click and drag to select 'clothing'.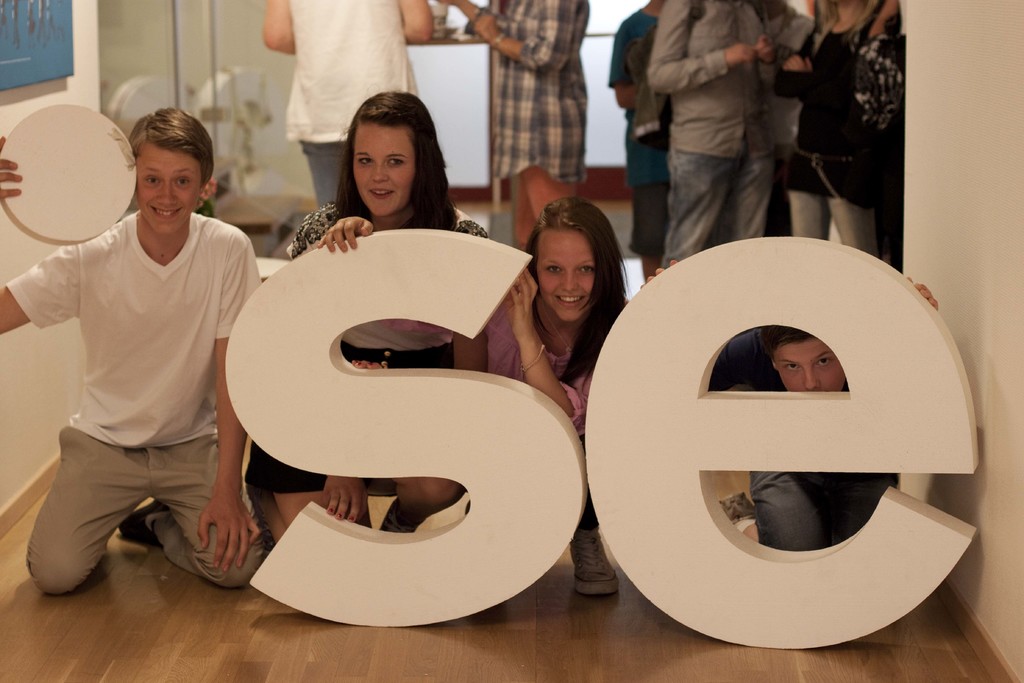
Selection: (x1=648, y1=0, x2=778, y2=268).
